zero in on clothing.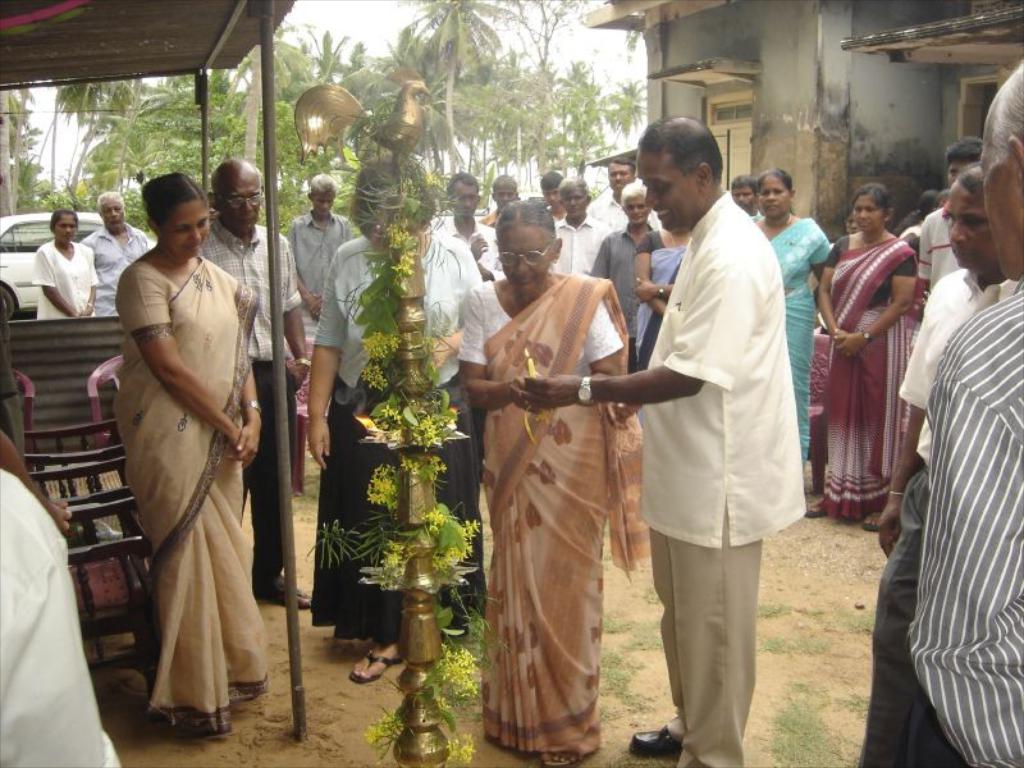
Zeroed in: box(278, 214, 381, 369).
